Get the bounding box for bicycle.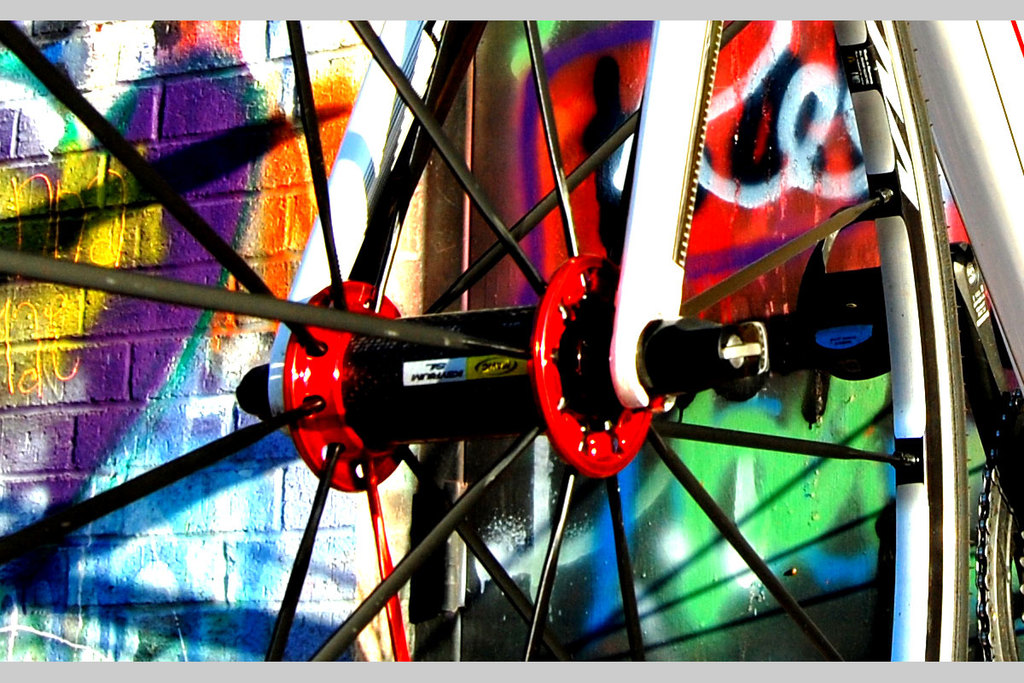
box(36, 26, 963, 645).
